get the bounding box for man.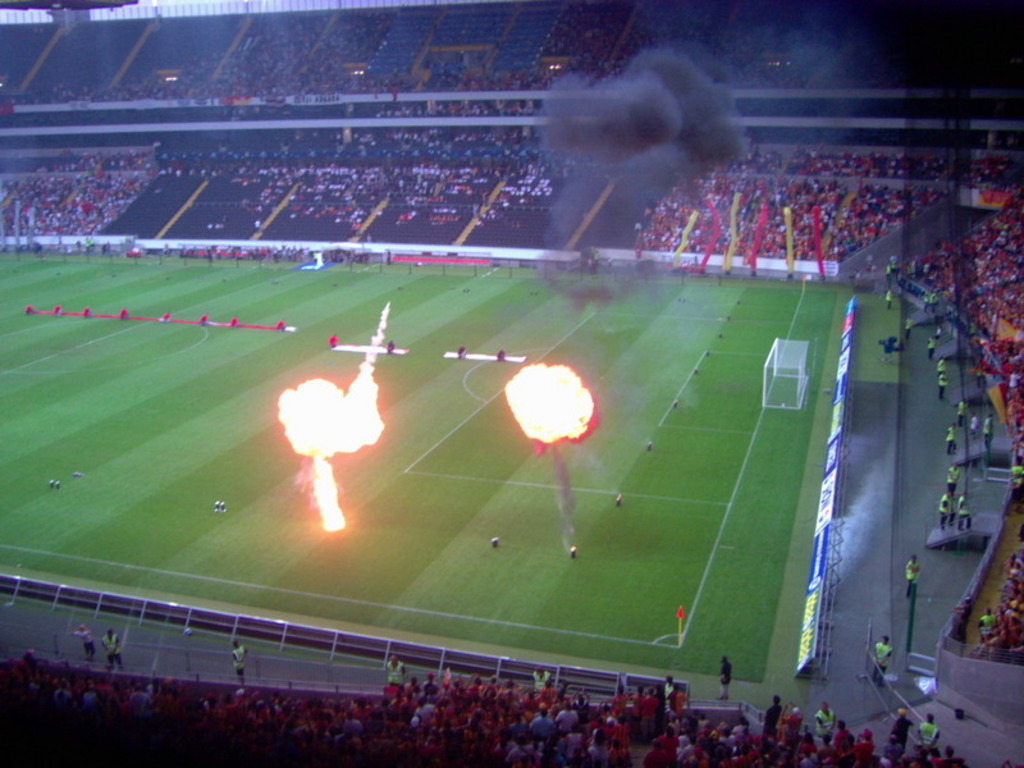
region(950, 603, 970, 639).
